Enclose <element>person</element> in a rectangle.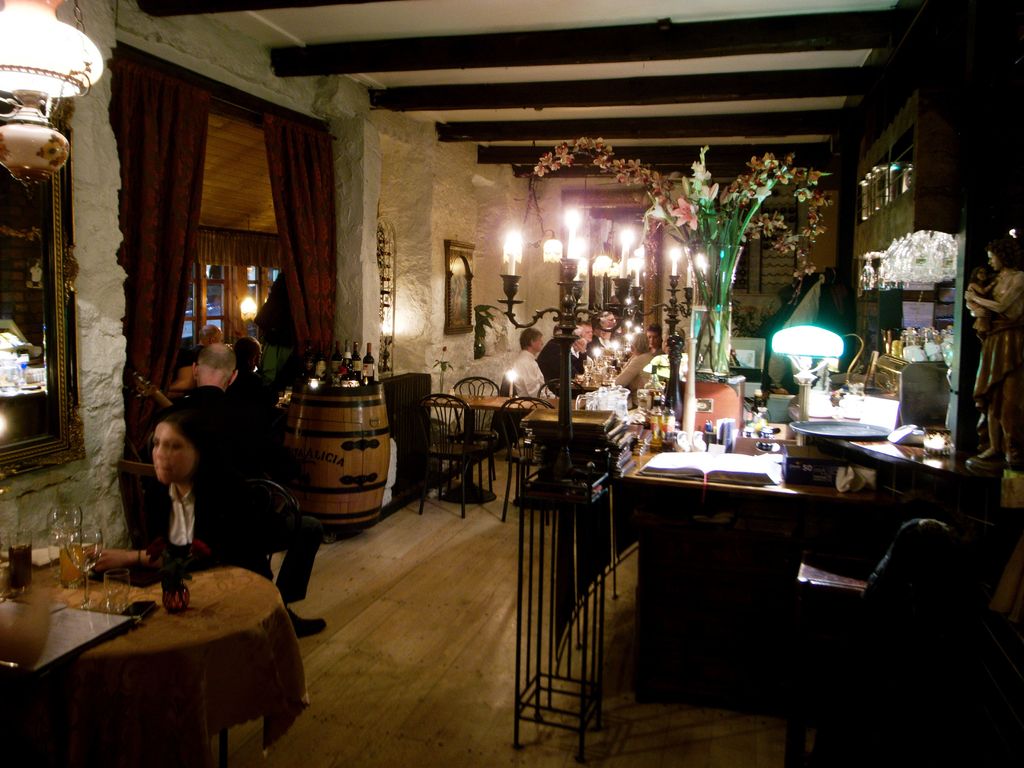
[965, 239, 1023, 466].
